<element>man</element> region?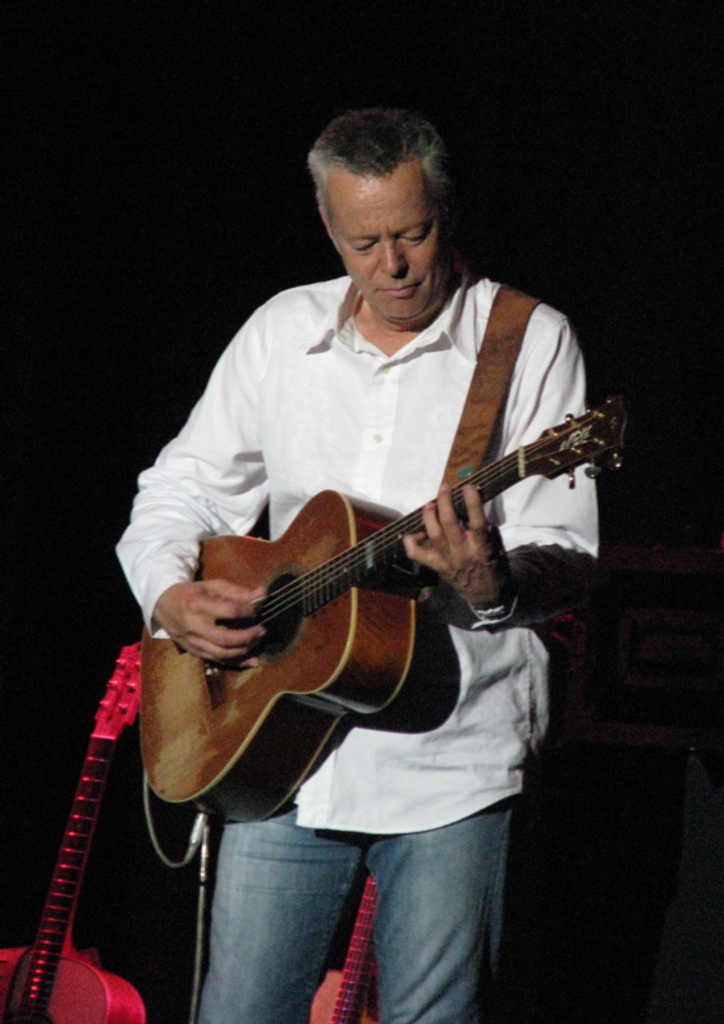
box=[113, 110, 601, 1023]
